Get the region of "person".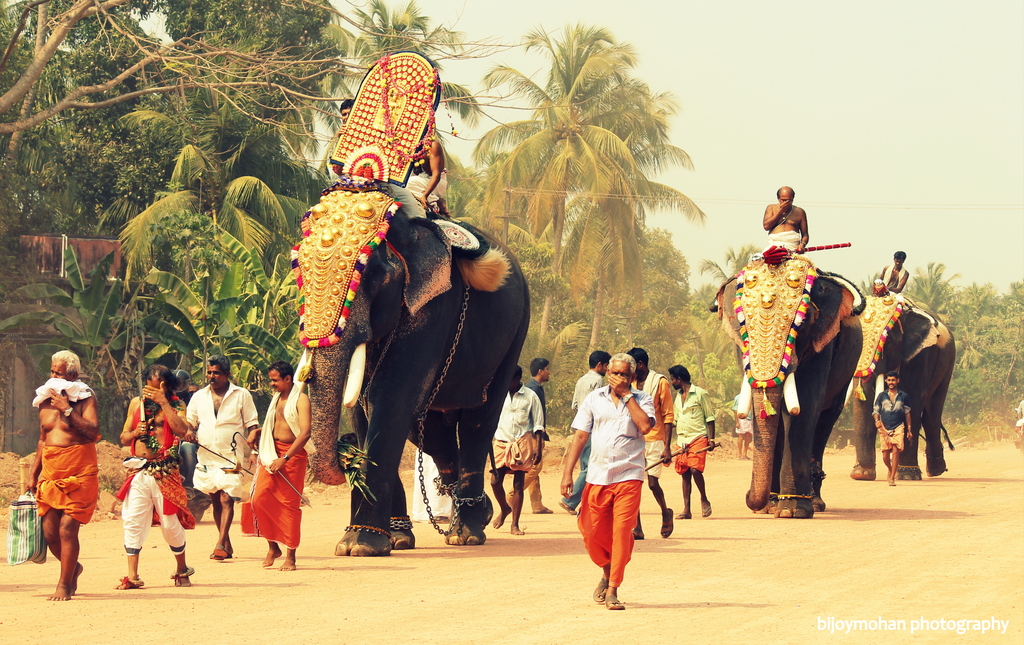
(x1=239, y1=358, x2=311, y2=571).
